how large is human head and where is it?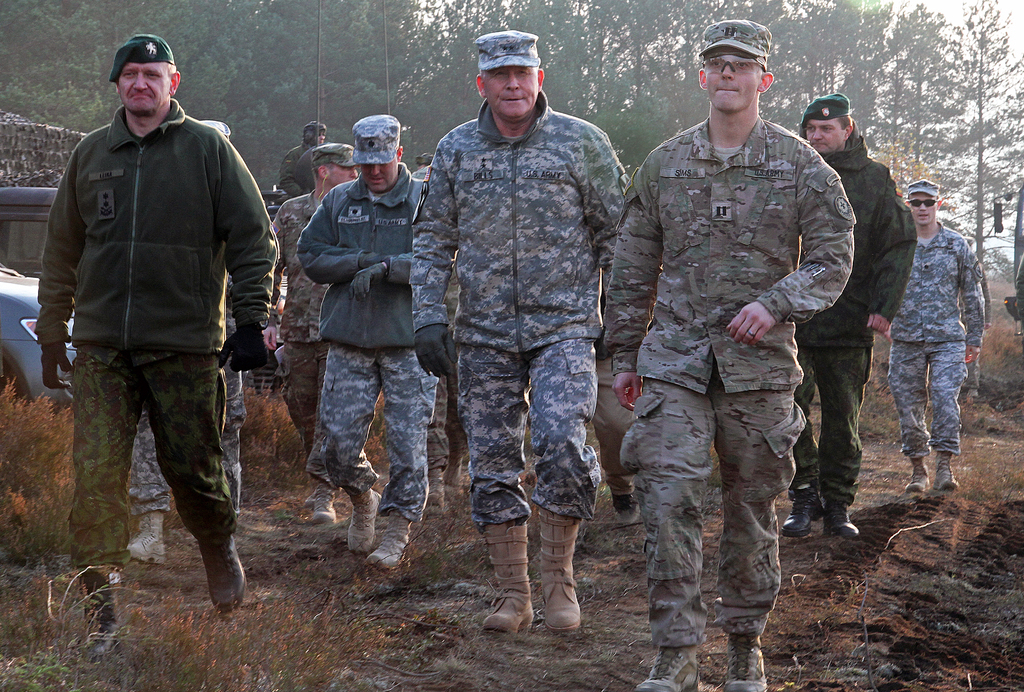
Bounding box: 699:23:792:112.
